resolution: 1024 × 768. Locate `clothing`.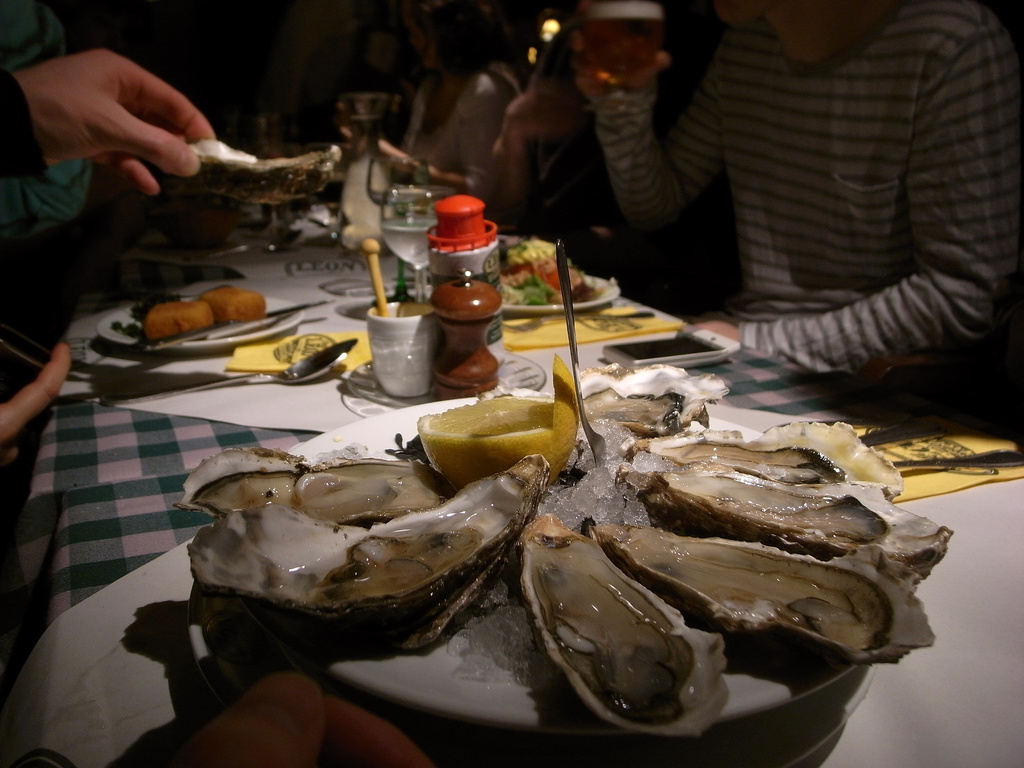
crop(0, 0, 106, 280).
